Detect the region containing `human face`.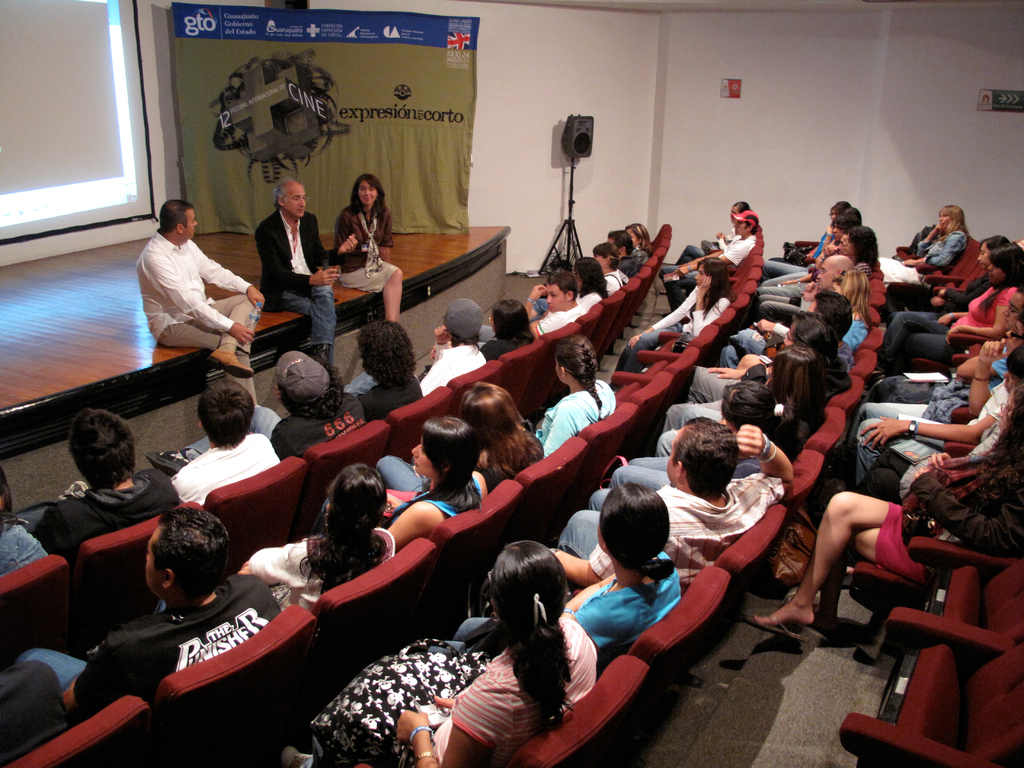
(998,392,1016,431).
